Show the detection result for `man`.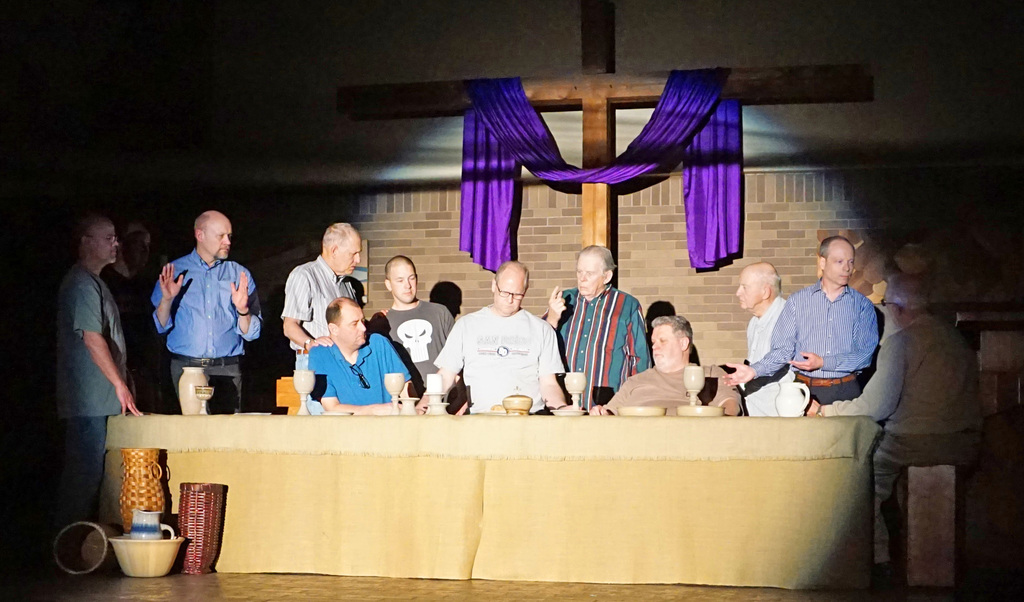
<bbox>723, 234, 883, 397</bbox>.
